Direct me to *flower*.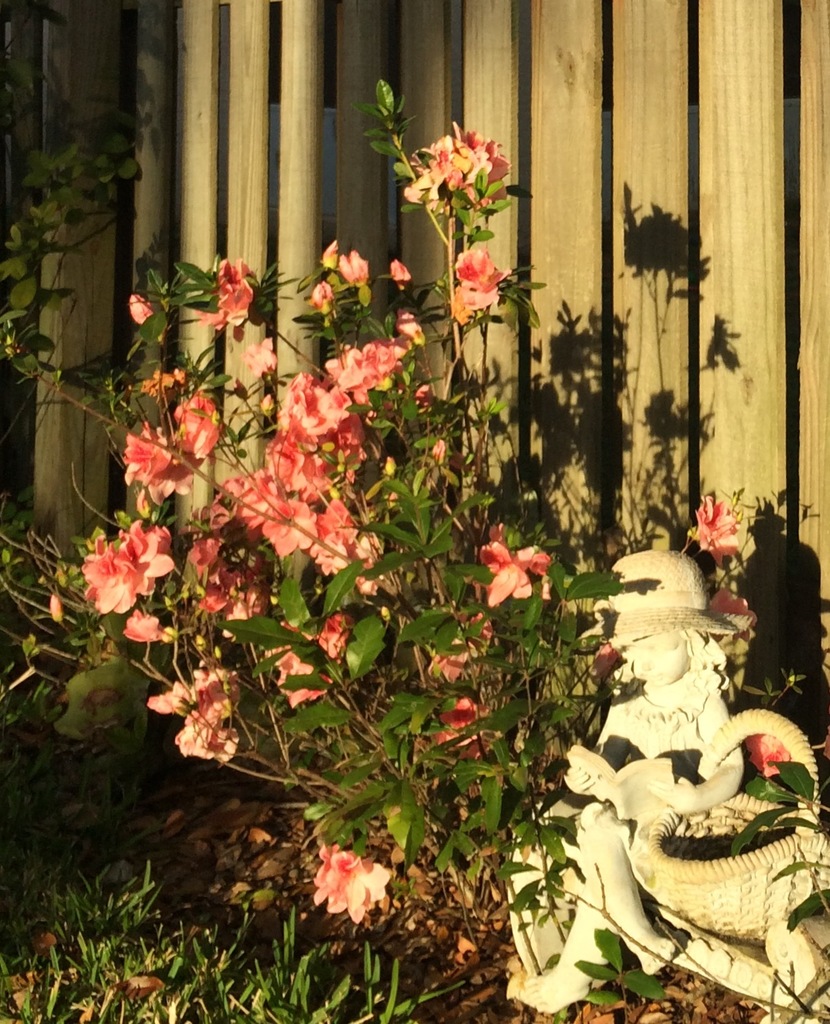
Direction: {"left": 739, "top": 730, "right": 790, "bottom": 789}.
